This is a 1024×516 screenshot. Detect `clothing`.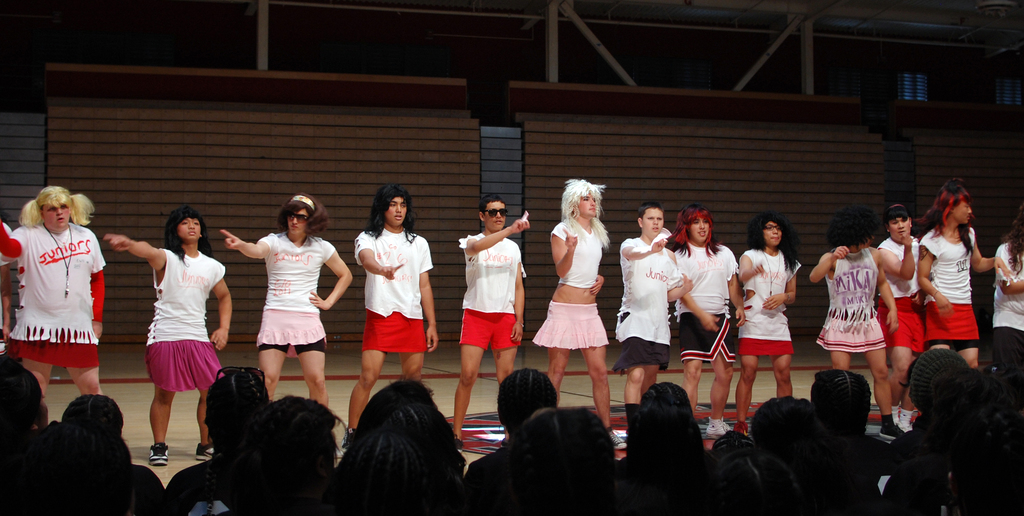
(531, 216, 610, 351).
